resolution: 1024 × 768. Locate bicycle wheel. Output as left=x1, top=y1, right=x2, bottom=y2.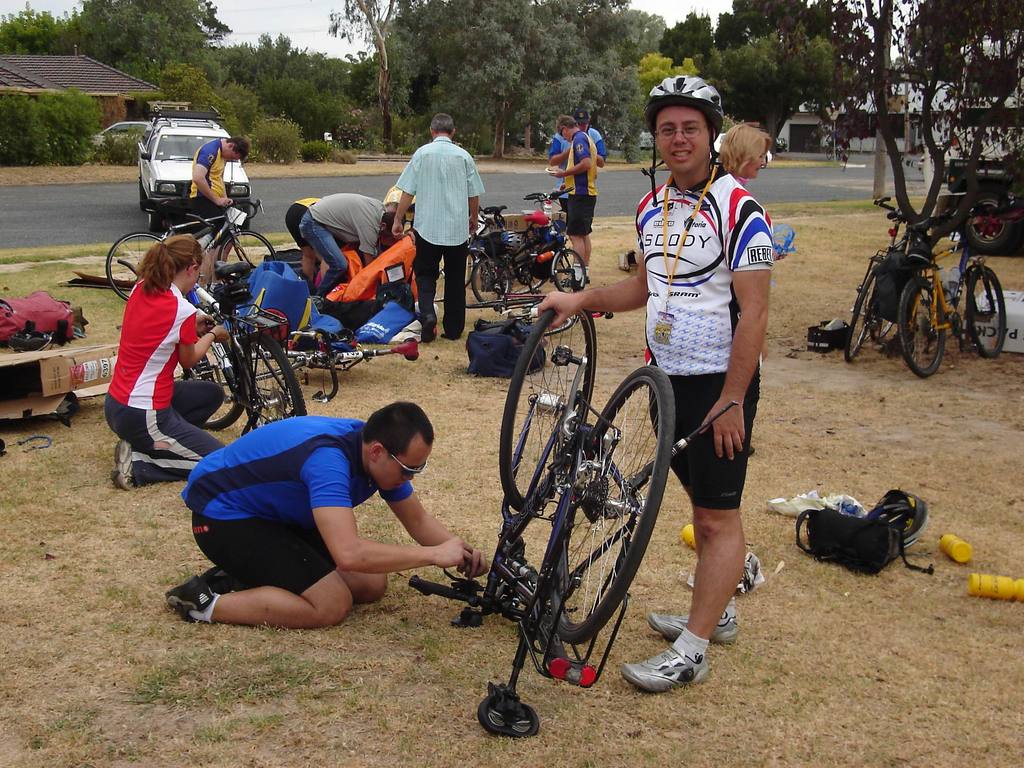
left=244, top=335, right=312, bottom=433.
